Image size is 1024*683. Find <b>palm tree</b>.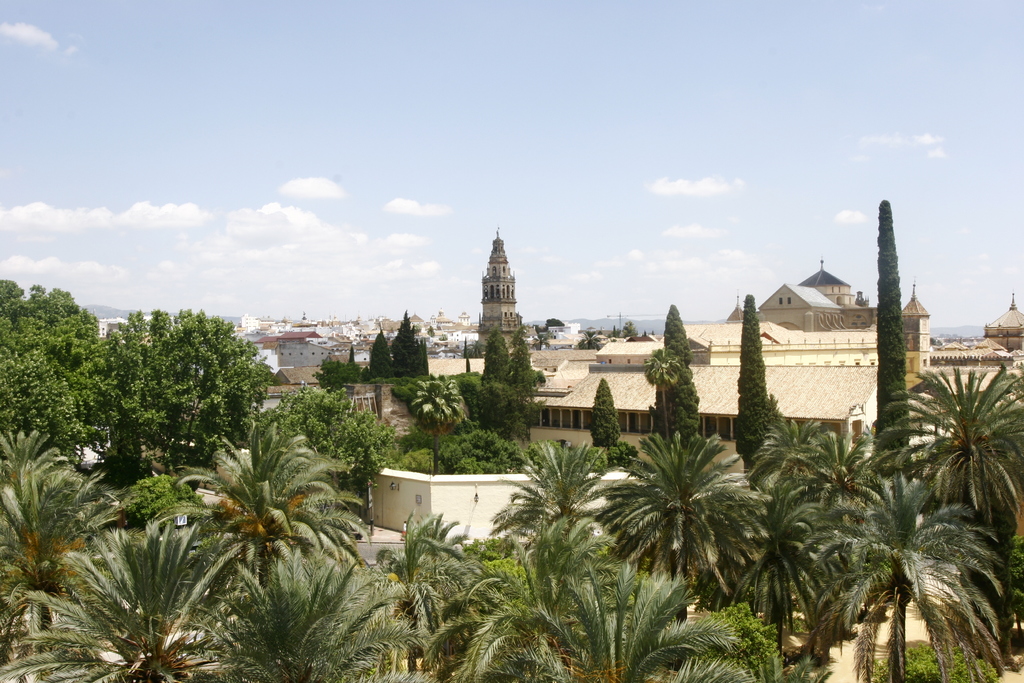
196/414/330/574.
